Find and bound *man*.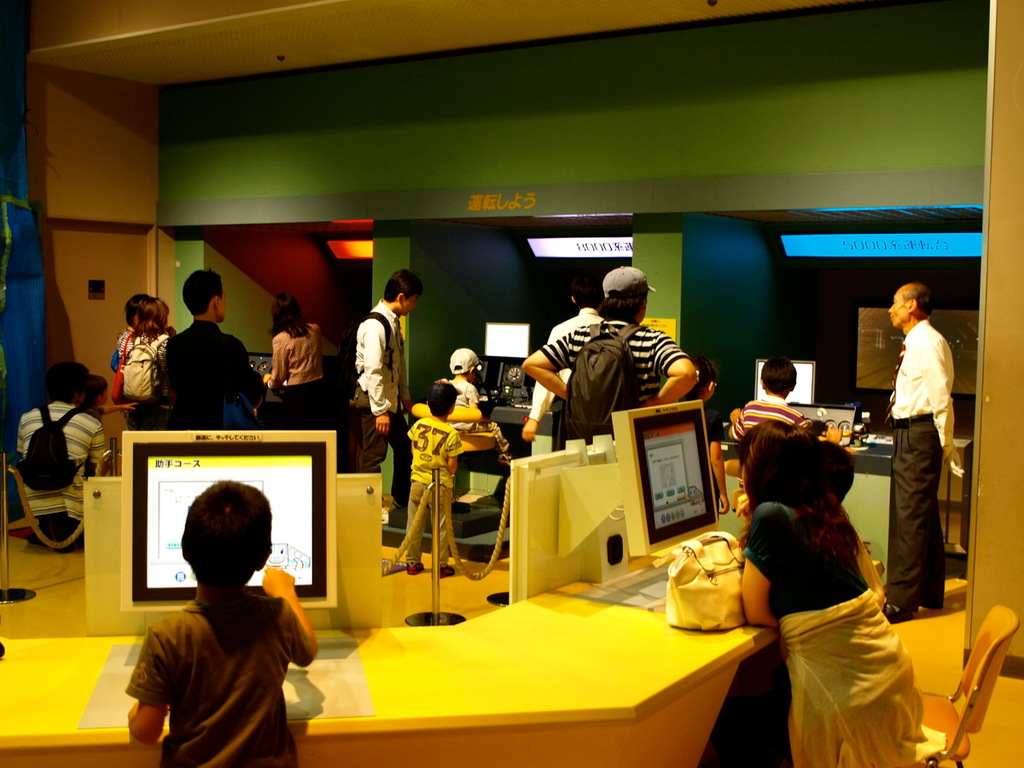
Bound: (164, 269, 268, 427).
